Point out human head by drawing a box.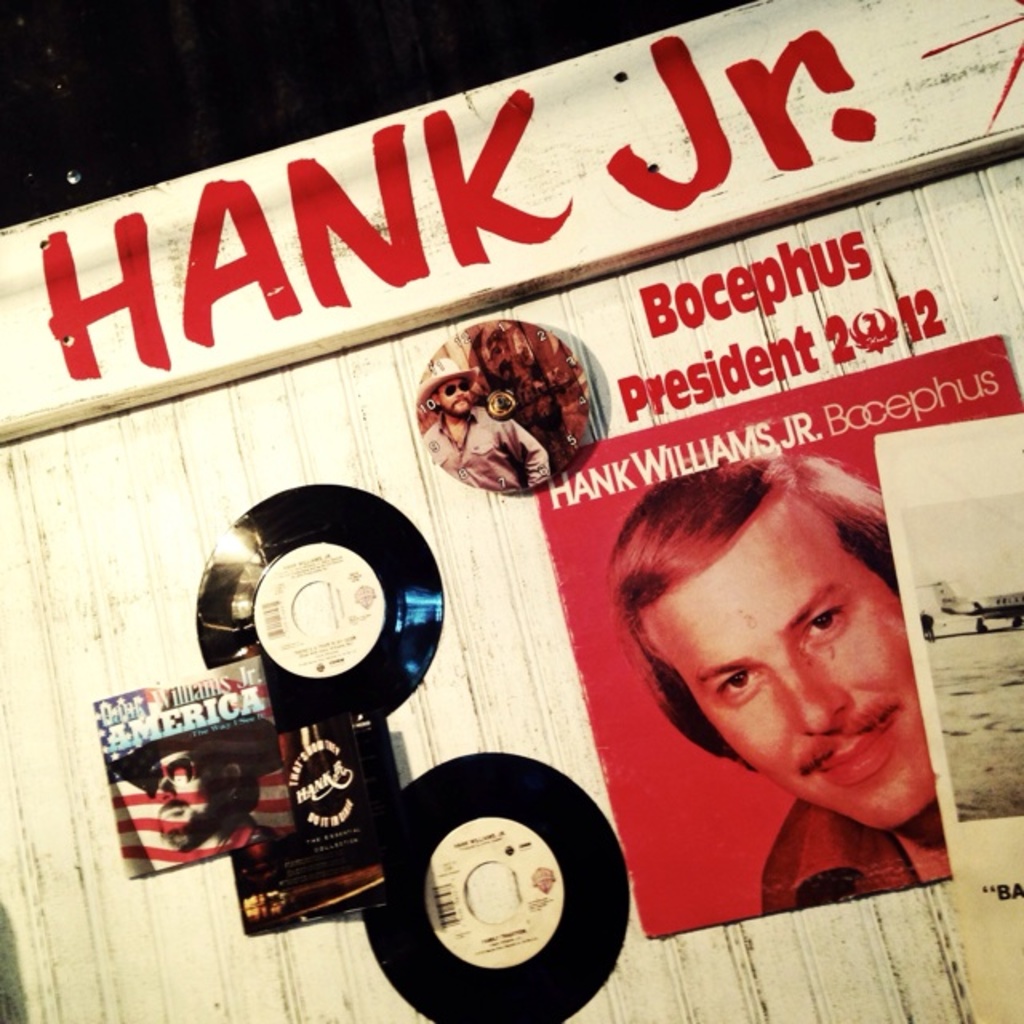
bbox(610, 446, 920, 838).
